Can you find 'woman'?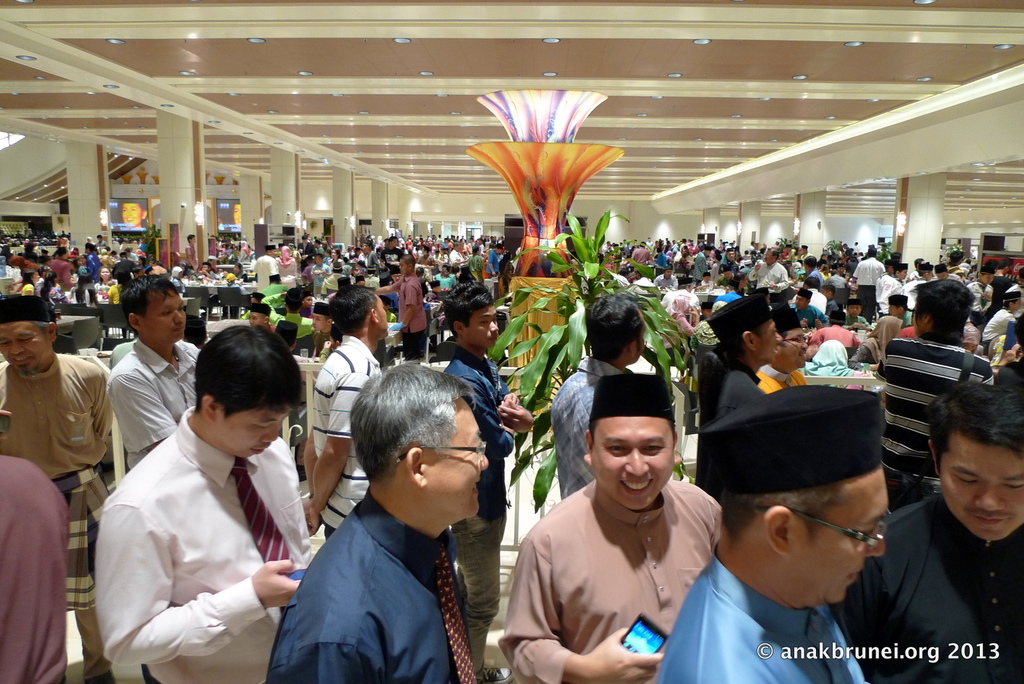
Yes, bounding box: bbox=(329, 245, 344, 266).
